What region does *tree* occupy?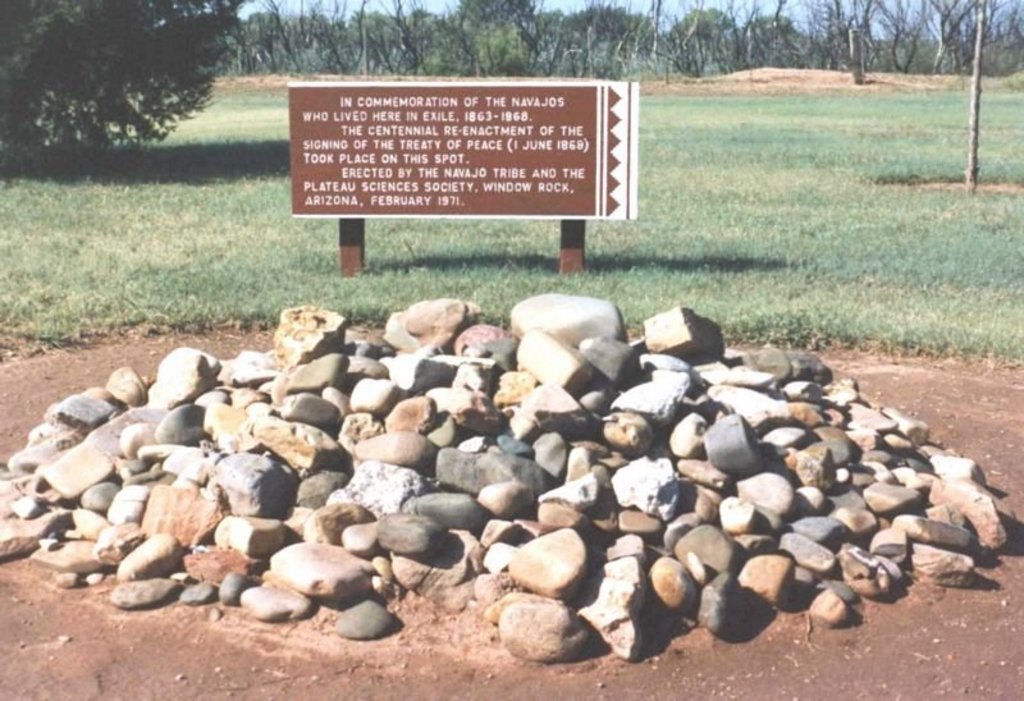
0 0 251 166.
